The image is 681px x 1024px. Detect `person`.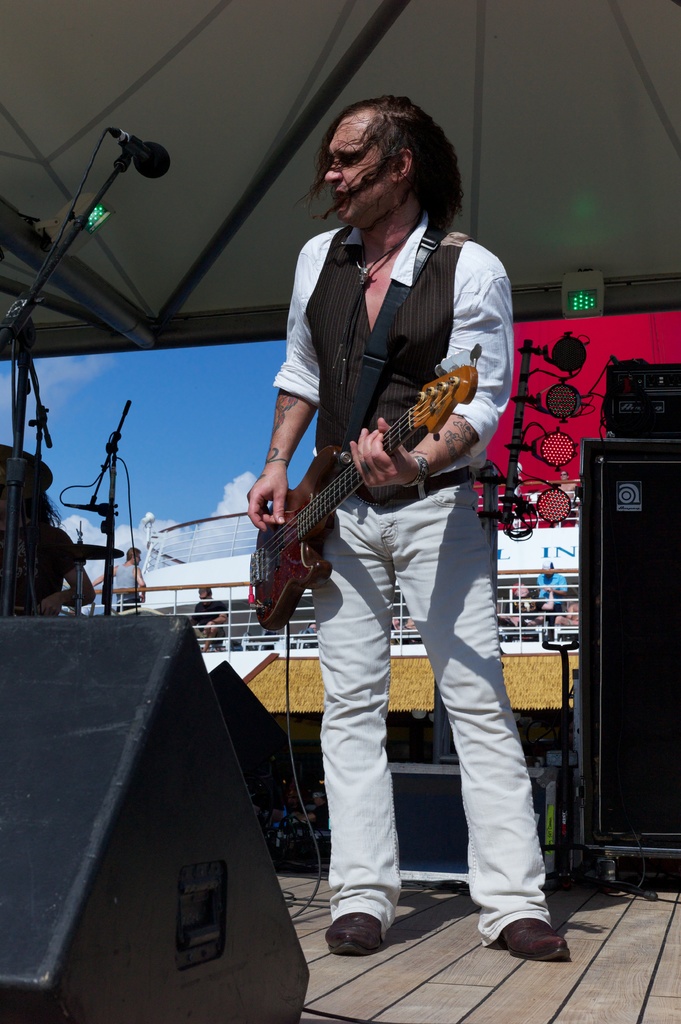
Detection: <box>261,83,507,898</box>.
